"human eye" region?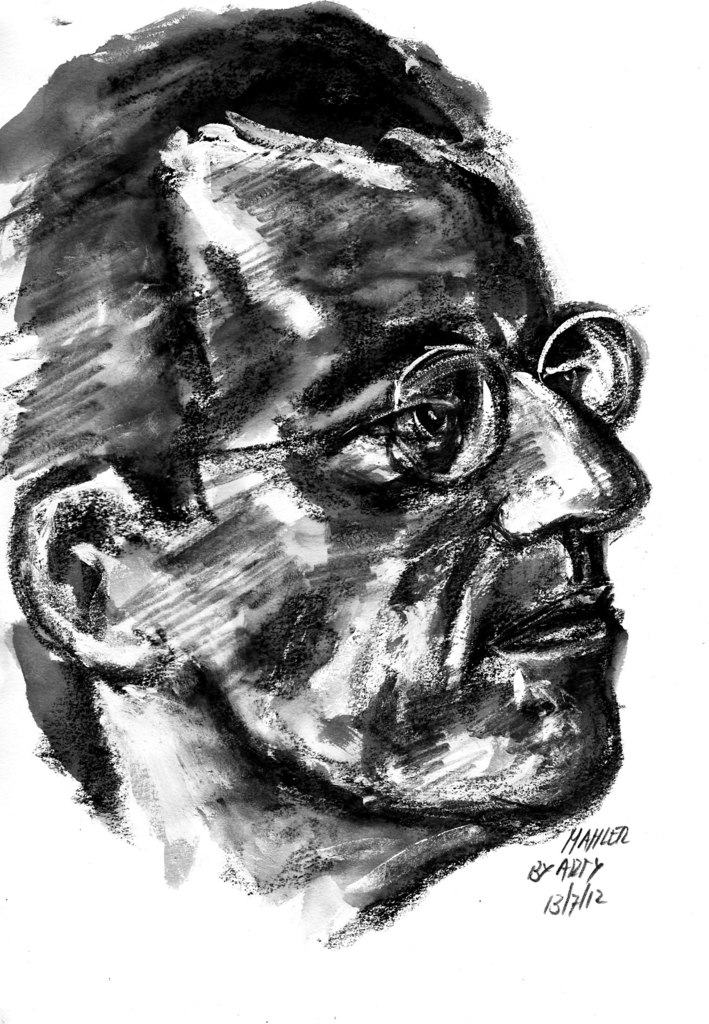
bbox=[383, 369, 485, 462]
